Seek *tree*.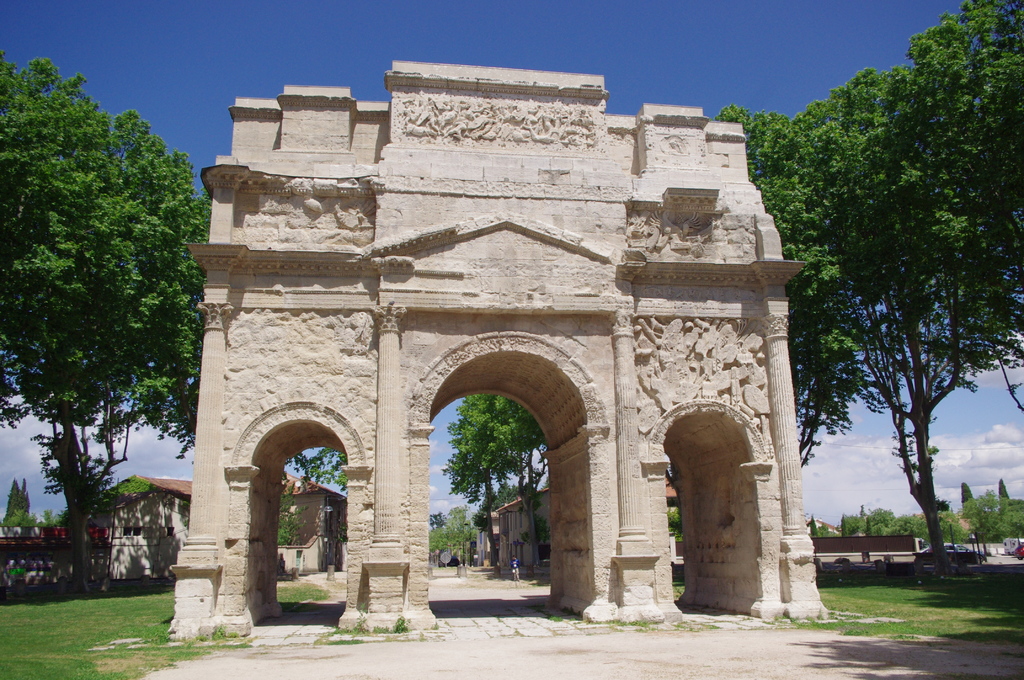
select_region(3, 478, 70, 528).
